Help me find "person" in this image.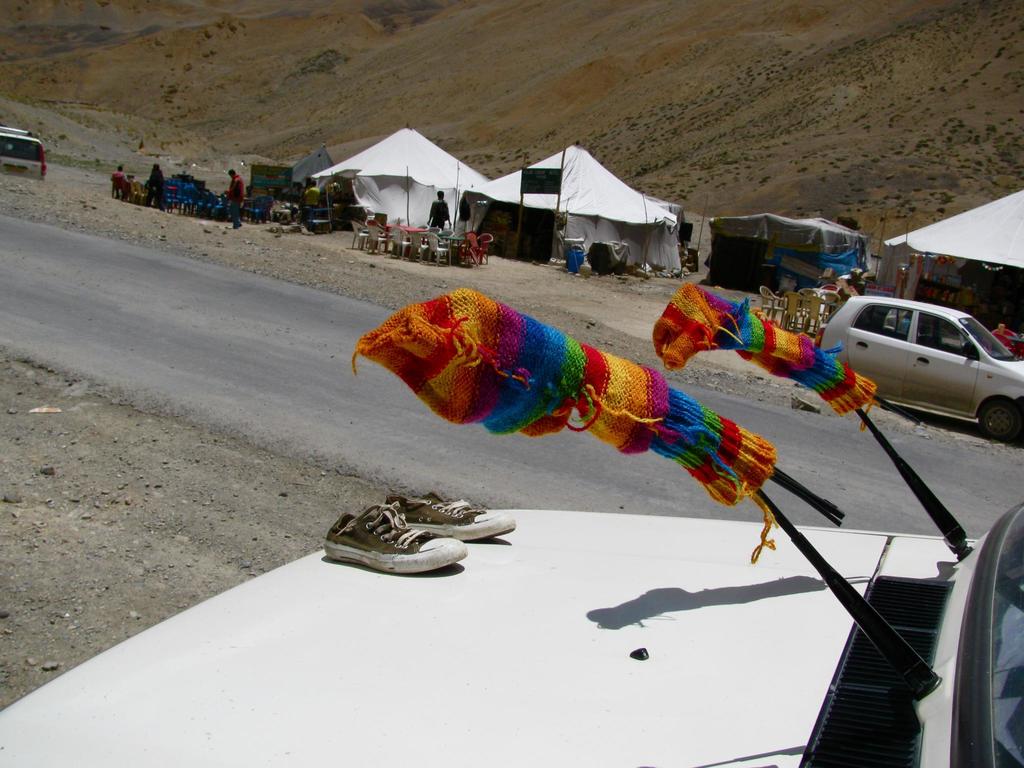
Found it: box(427, 191, 452, 257).
